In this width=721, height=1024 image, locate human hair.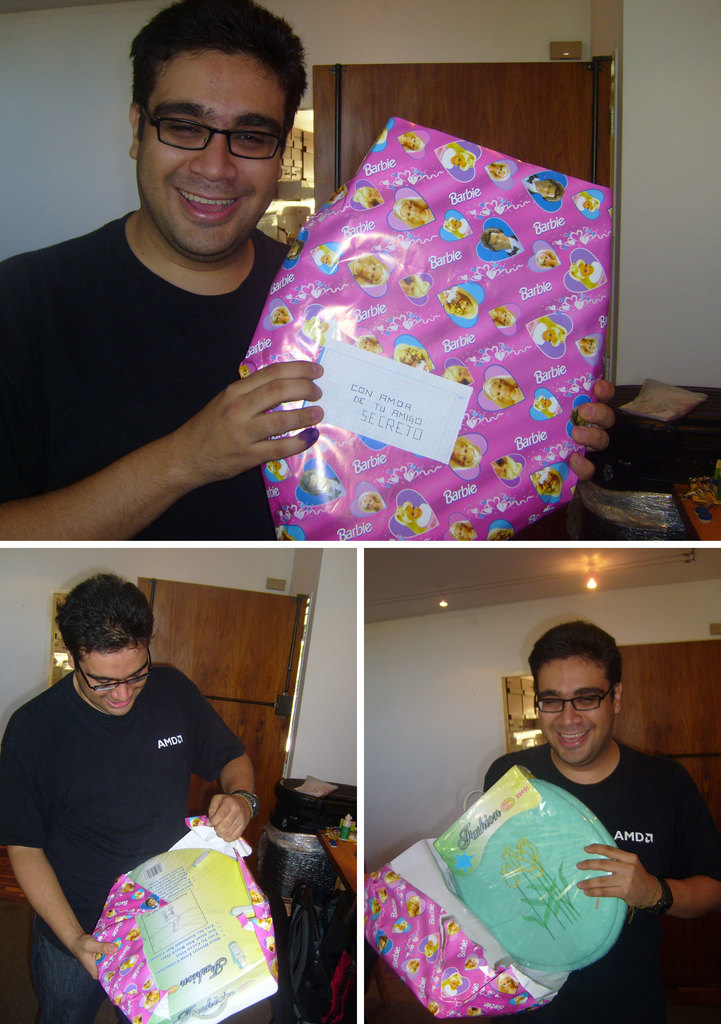
Bounding box: locate(488, 161, 512, 182).
